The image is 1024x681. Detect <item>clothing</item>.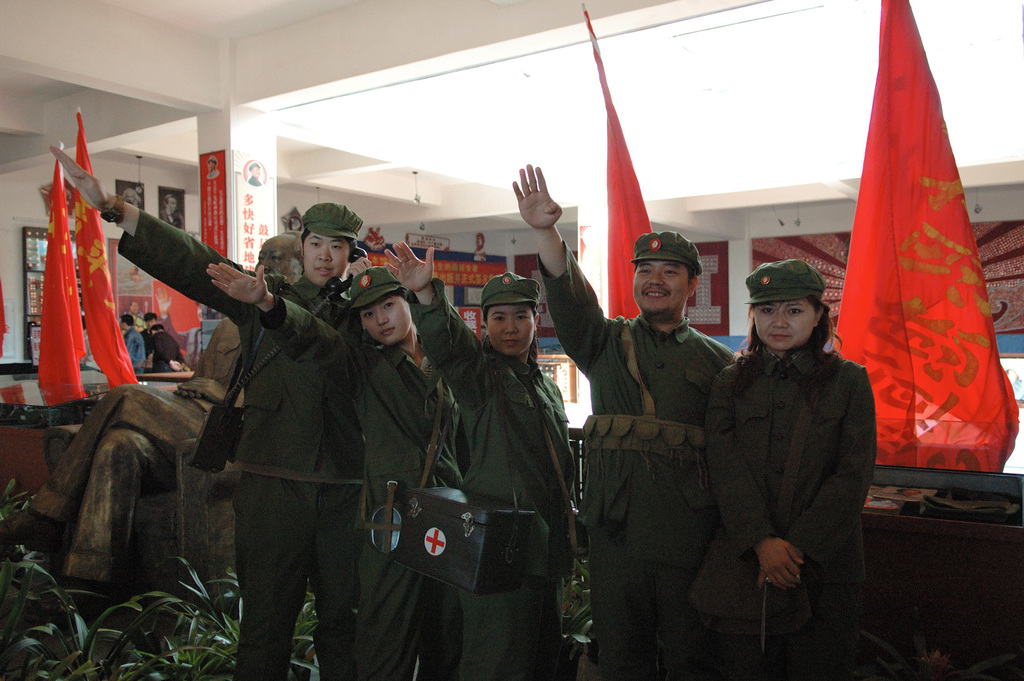
Detection: pyautogui.locateOnScreen(116, 209, 364, 680).
